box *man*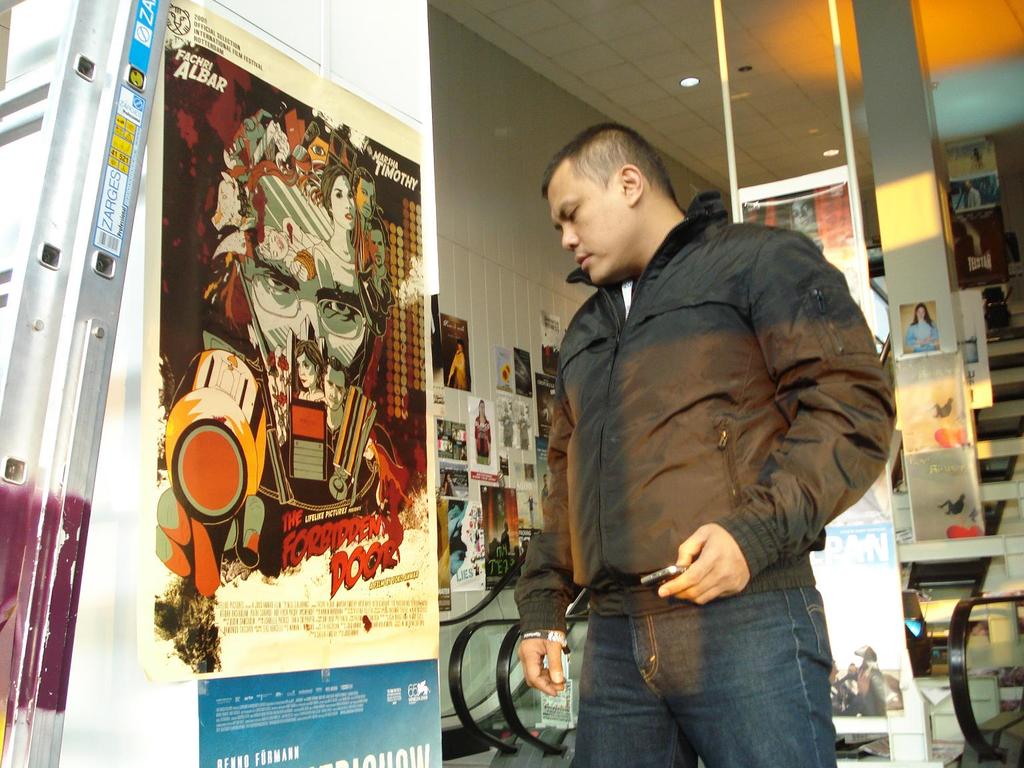
[319, 361, 346, 447]
